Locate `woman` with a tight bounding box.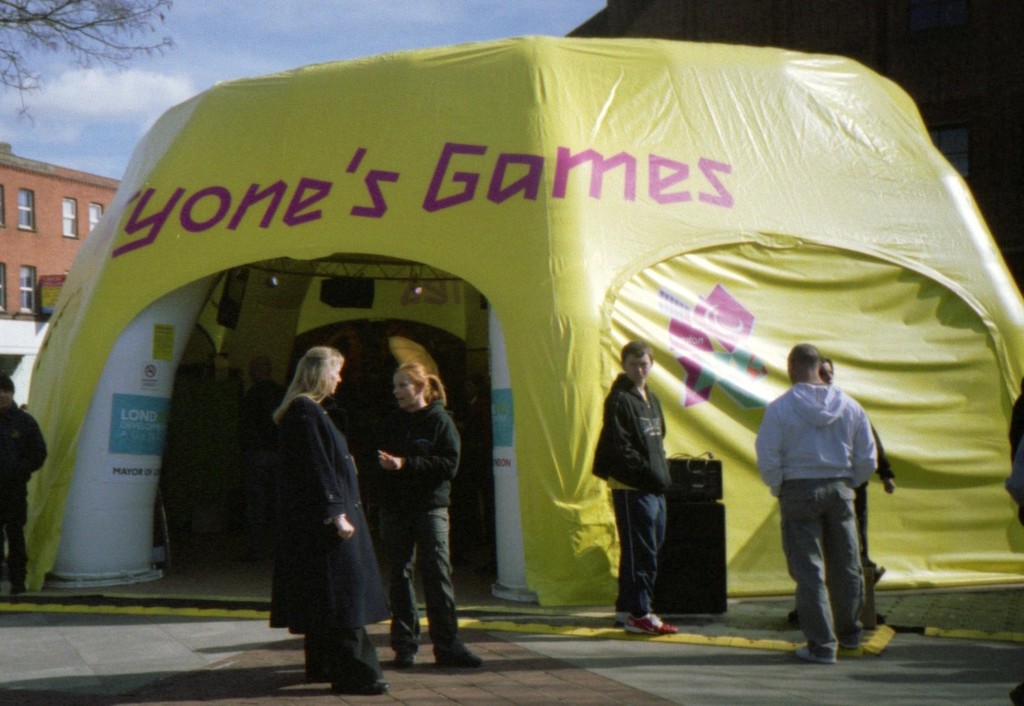
259,302,372,688.
